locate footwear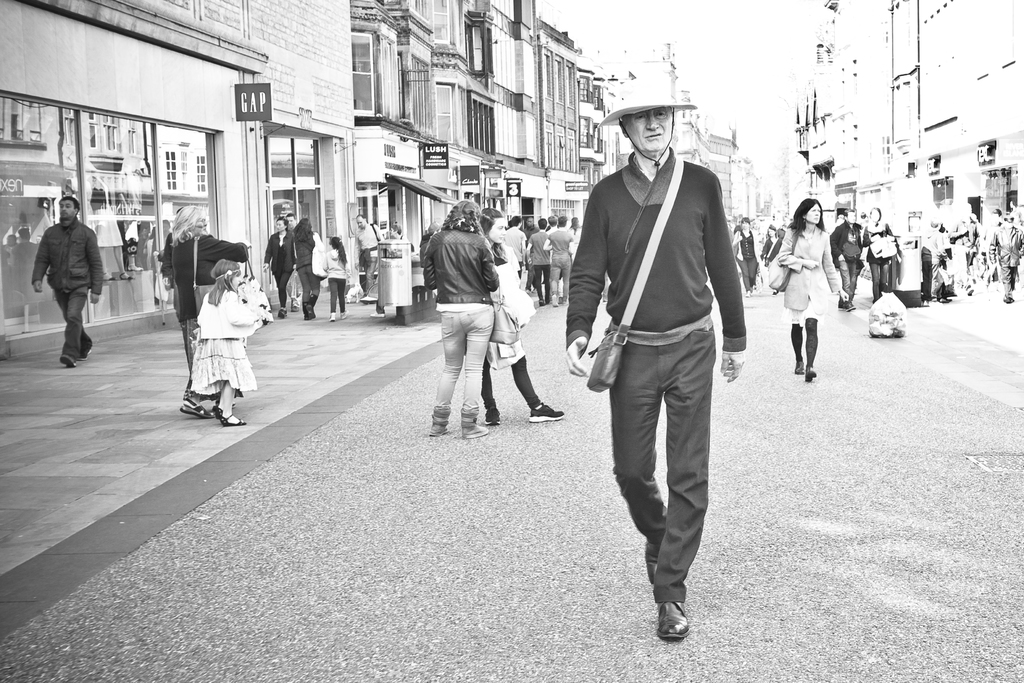
x1=211, y1=404, x2=228, y2=419
